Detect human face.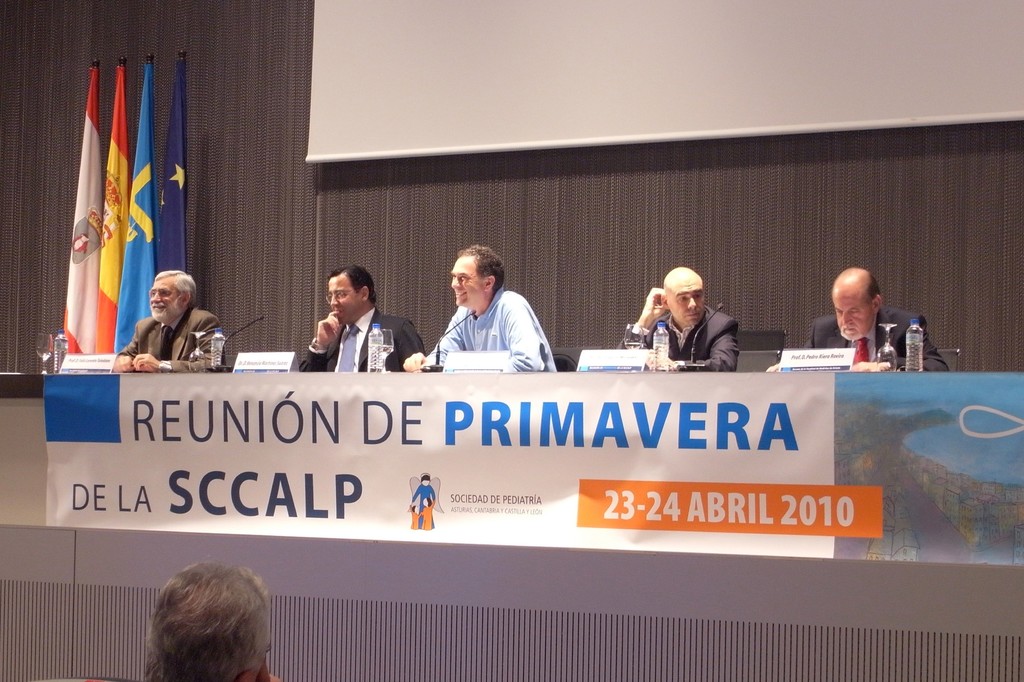
Detected at [left=834, top=282, right=874, bottom=341].
